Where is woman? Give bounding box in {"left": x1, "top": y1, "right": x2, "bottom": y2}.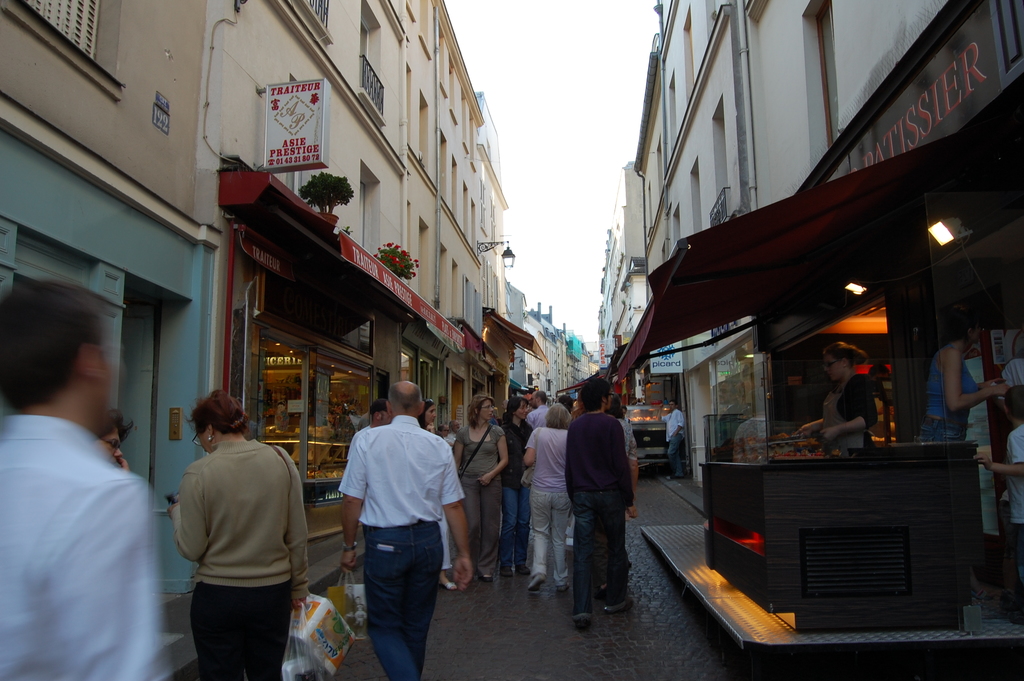
{"left": 504, "top": 395, "right": 538, "bottom": 577}.
